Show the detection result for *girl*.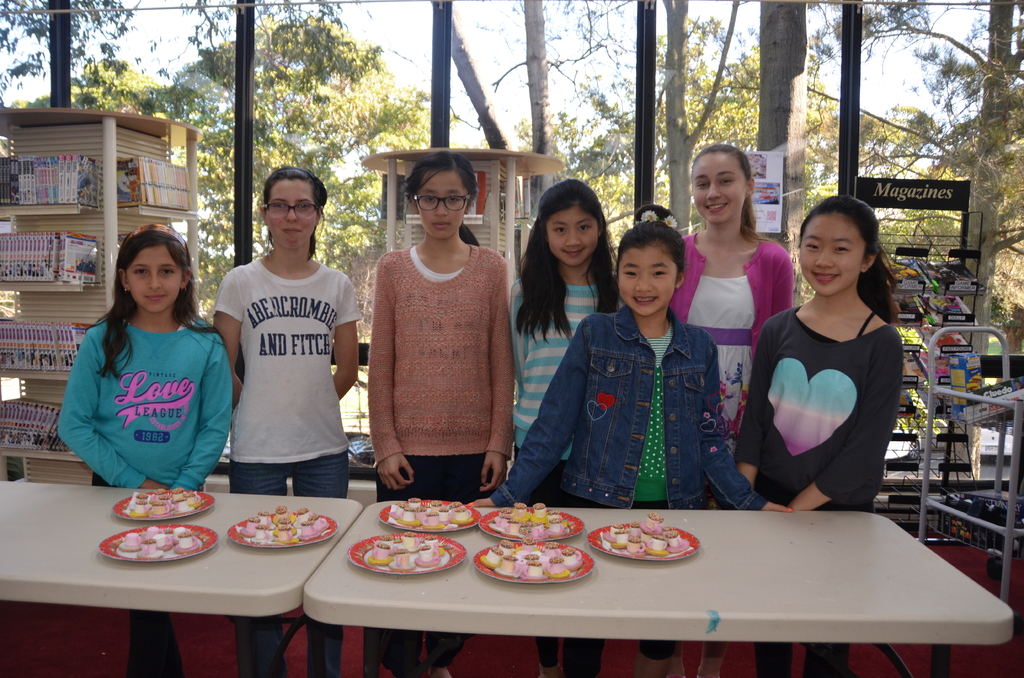
733,191,902,677.
